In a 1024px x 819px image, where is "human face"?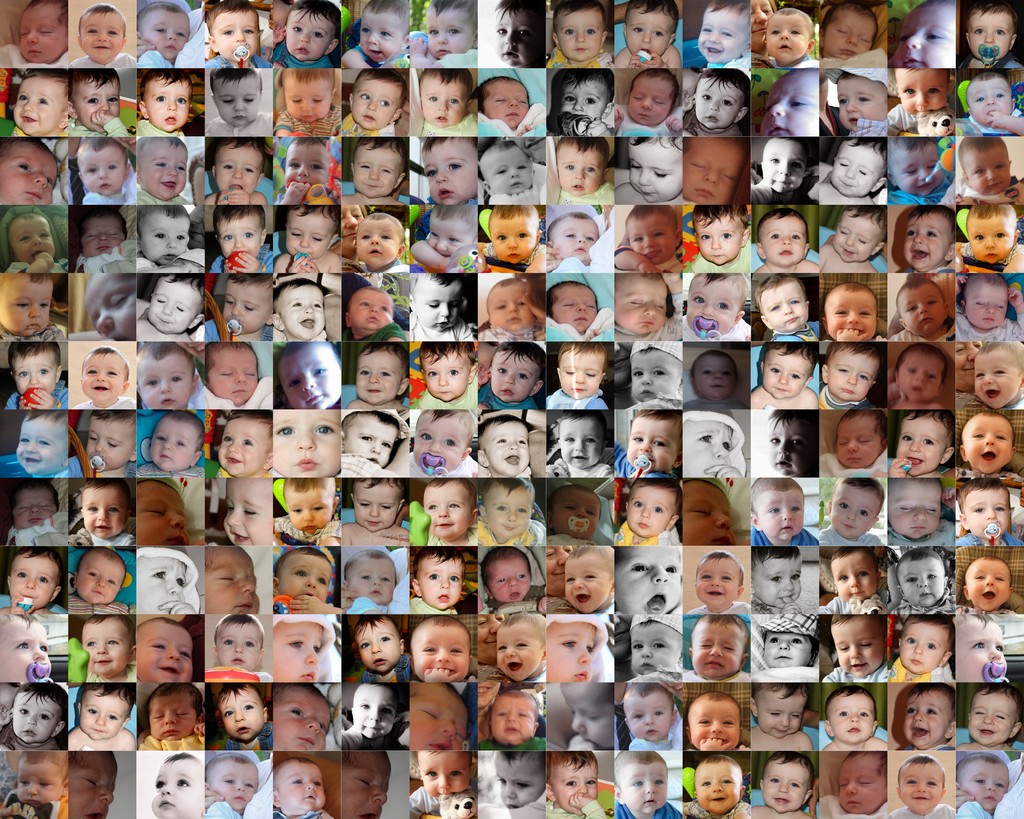
{"x1": 838, "y1": 754, "x2": 886, "y2": 815}.
